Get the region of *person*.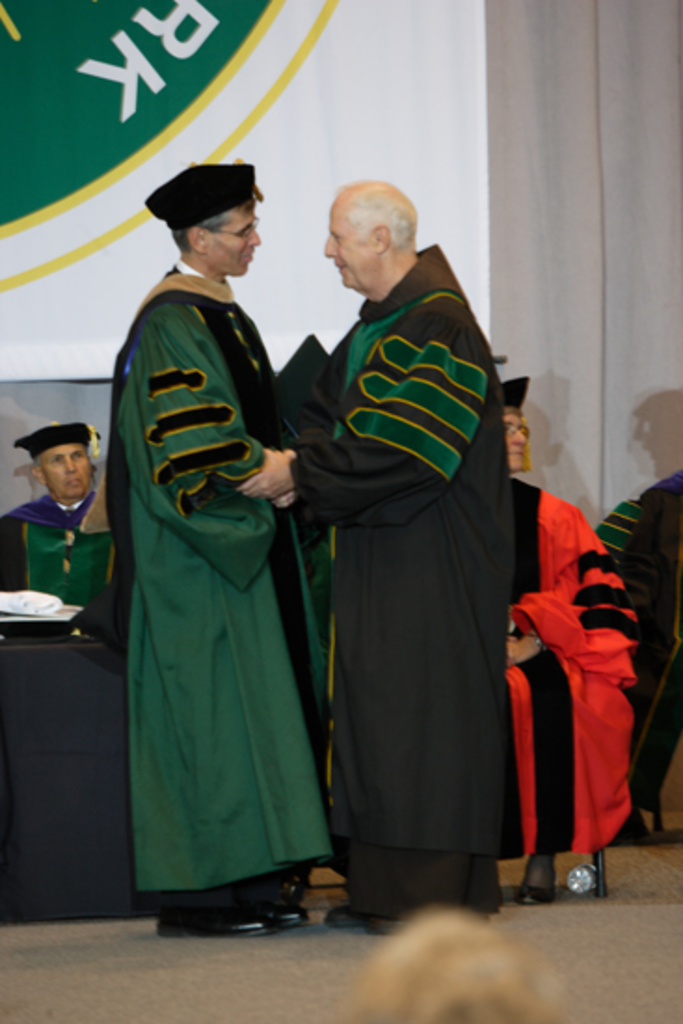
{"left": 499, "top": 397, "right": 631, "bottom": 907}.
